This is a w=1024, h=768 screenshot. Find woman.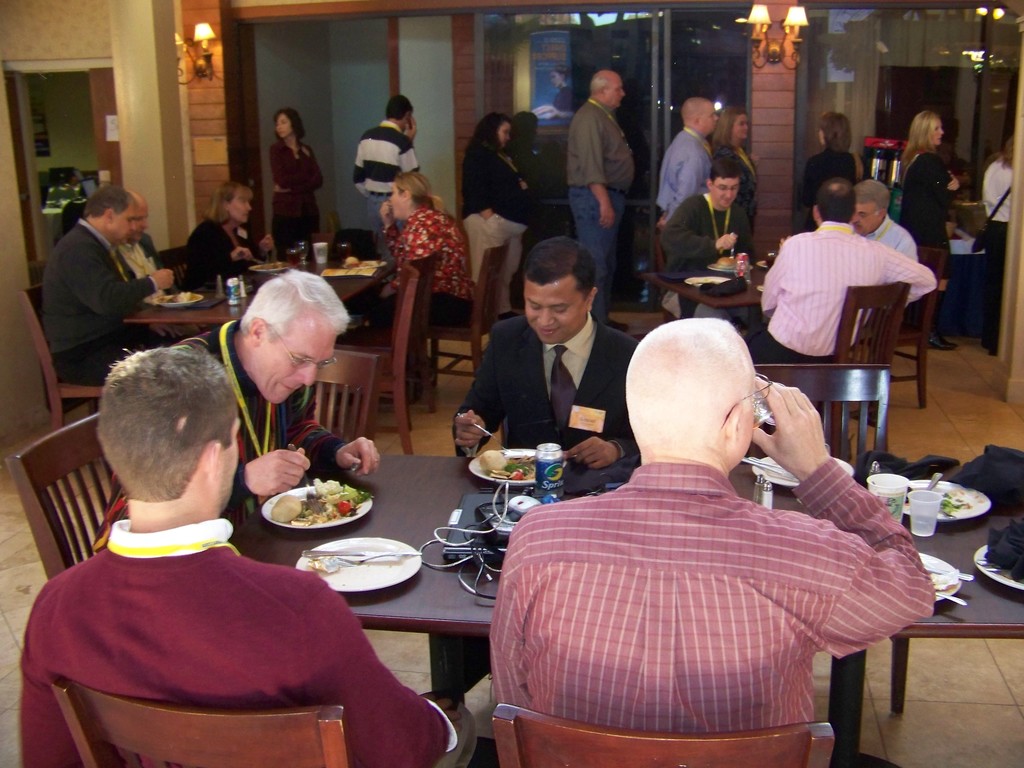
Bounding box: (897, 98, 989, 311).
